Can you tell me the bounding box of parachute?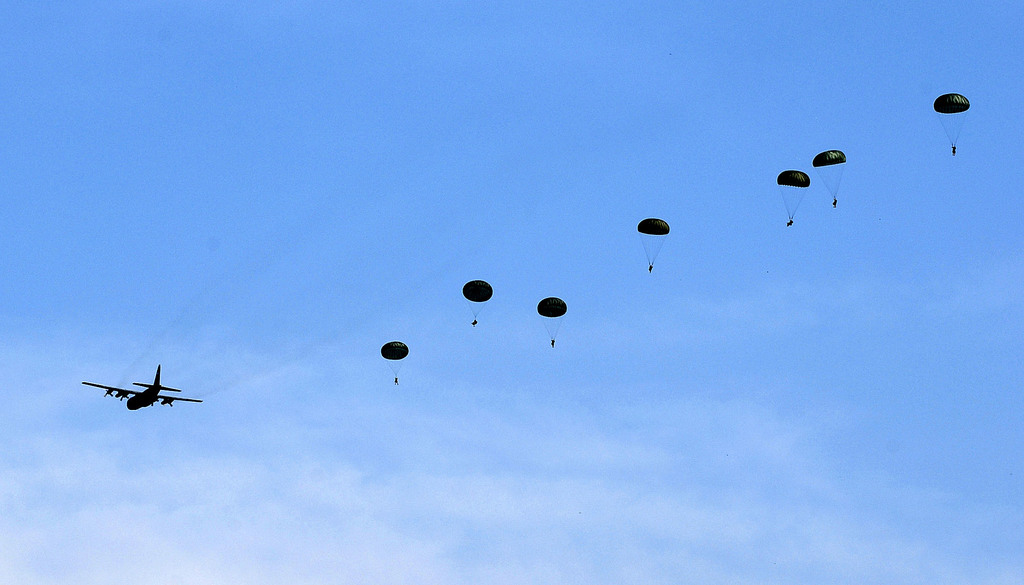
pyautogui.locateOnScreen(775, 172, 812, 225).
